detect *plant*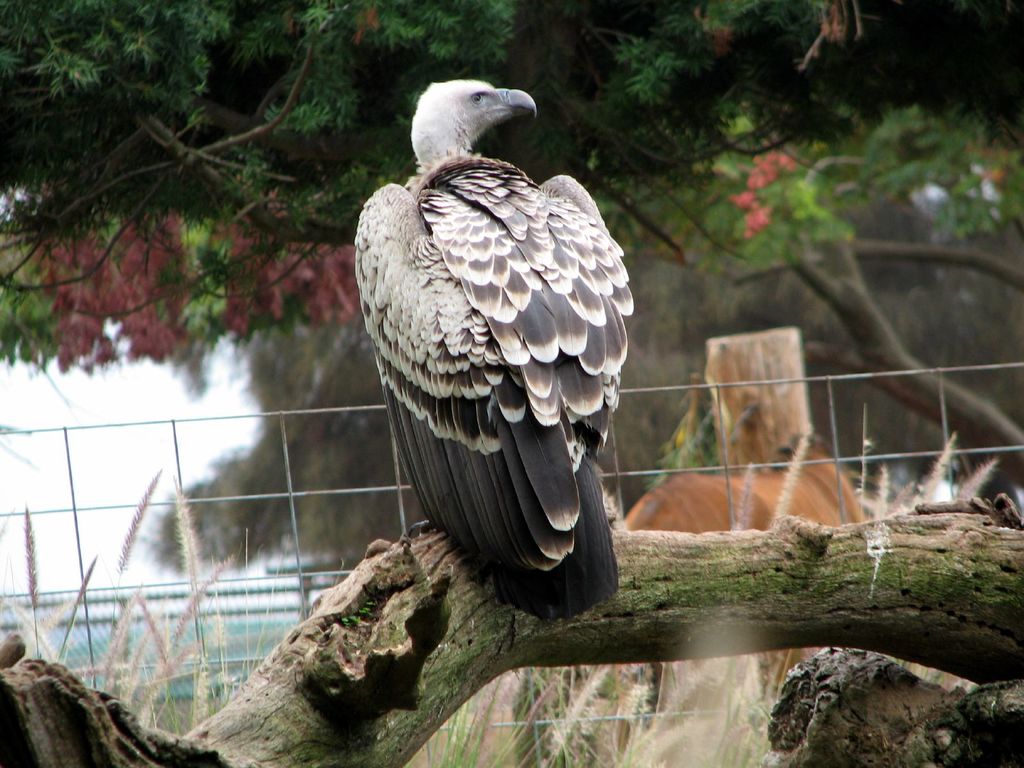
(681, 562, 905, 600)
